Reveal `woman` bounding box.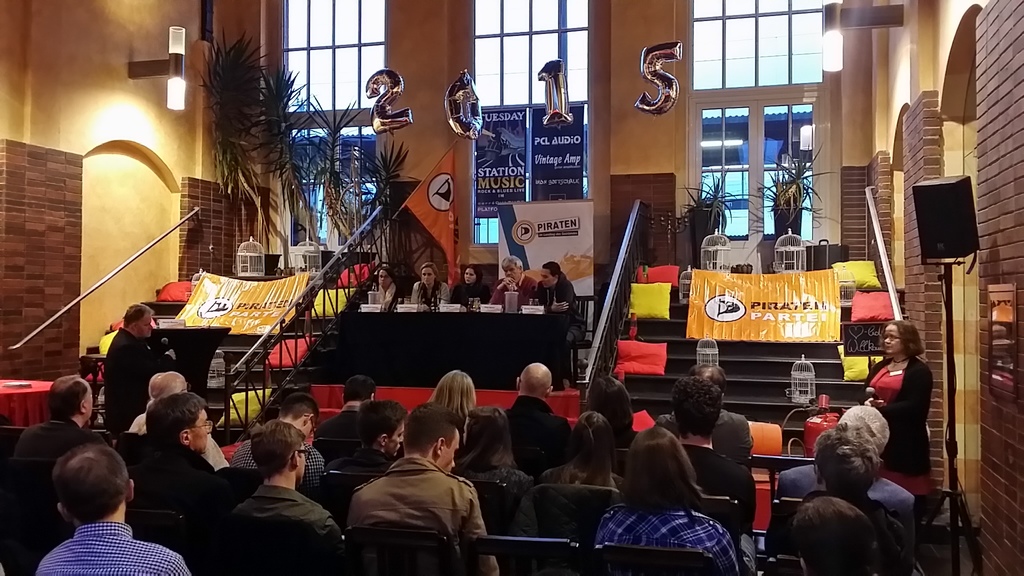
Revealed: bbox=(415, 370, 476, 444).
